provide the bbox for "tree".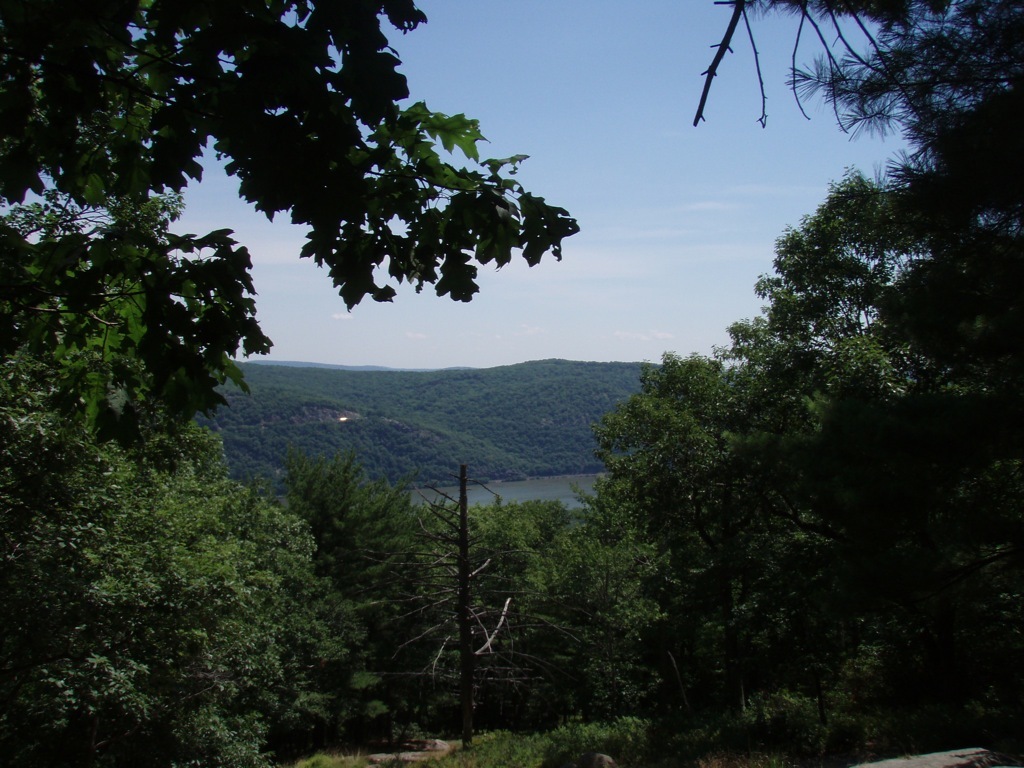
(346,456,604,759).
